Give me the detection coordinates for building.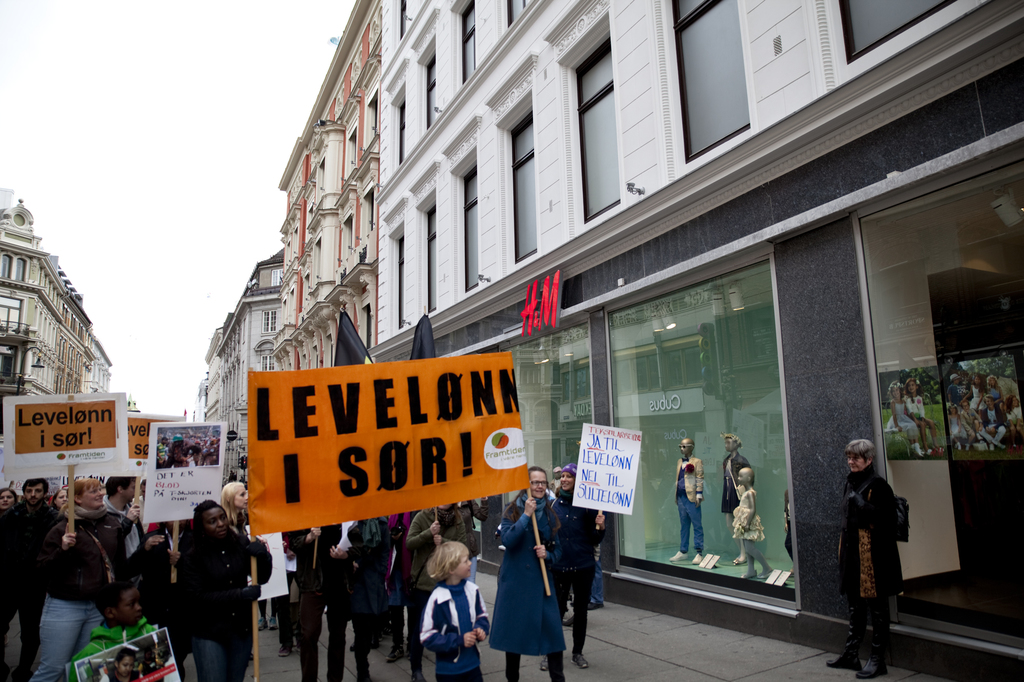
region(0, 199, 111, 425).
